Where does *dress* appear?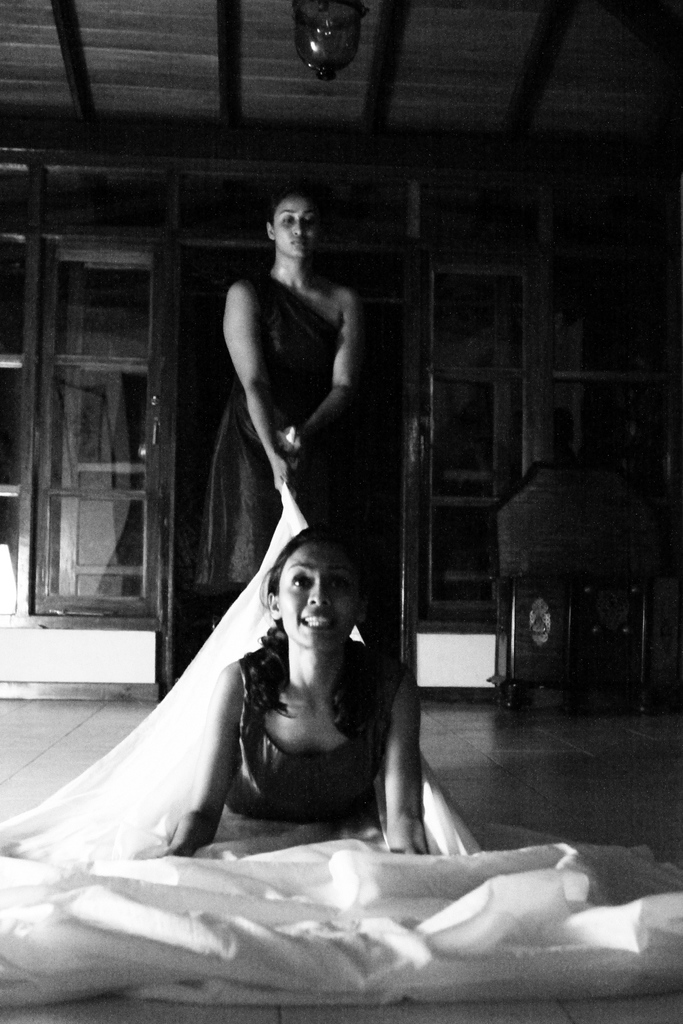
Appears at {"x1": 195, "y1": 277, "x2": 339, "y2": 592}.
